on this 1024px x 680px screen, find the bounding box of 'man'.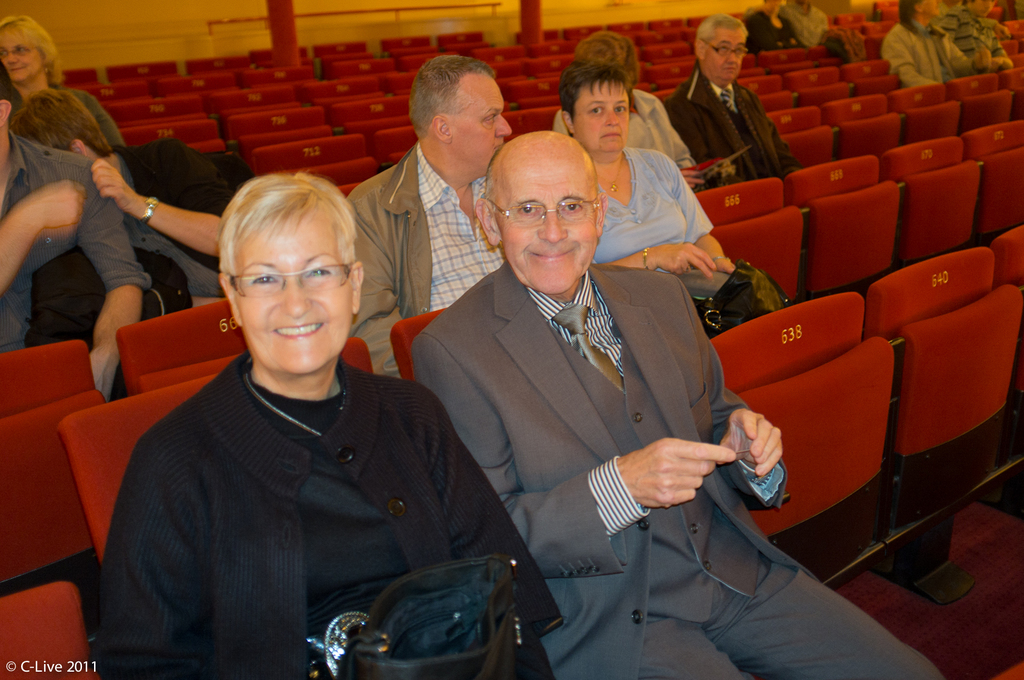
Bounding box: (left=932, top=0, right=1011, bottom=71).
